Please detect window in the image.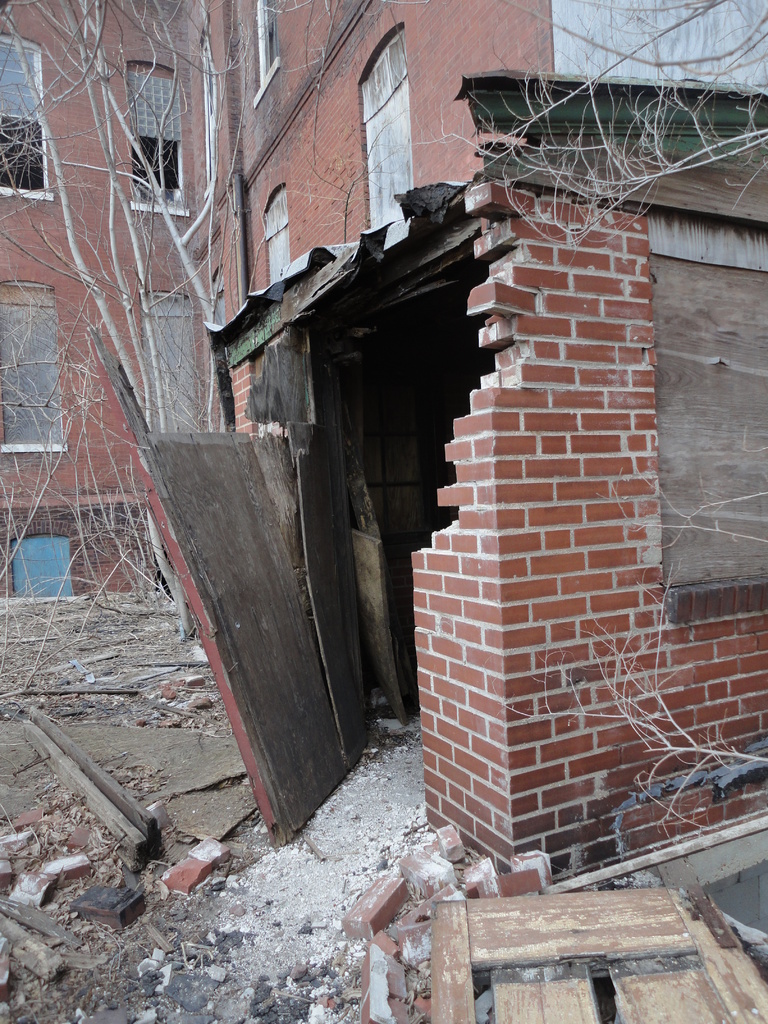
353, 20, 413, 232.
